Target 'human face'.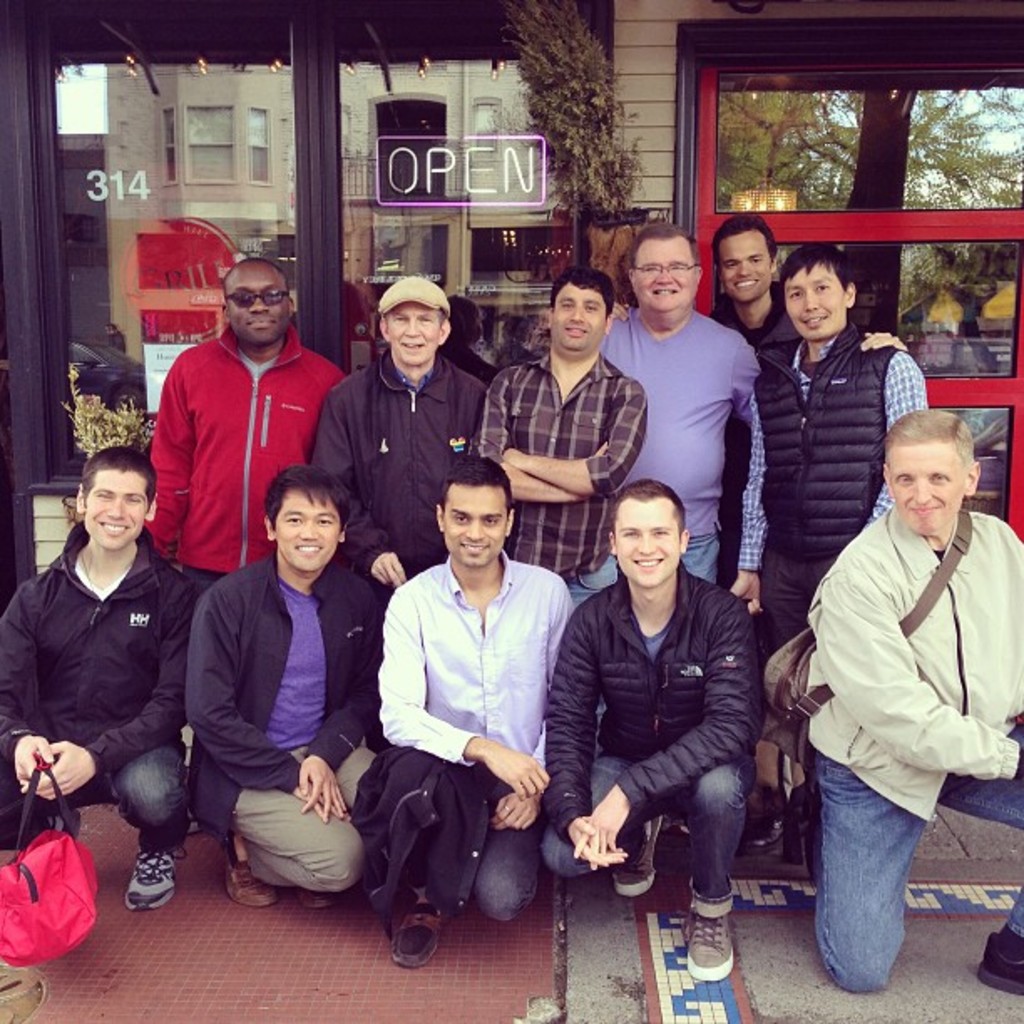
Target region: (721,236,771,300).
